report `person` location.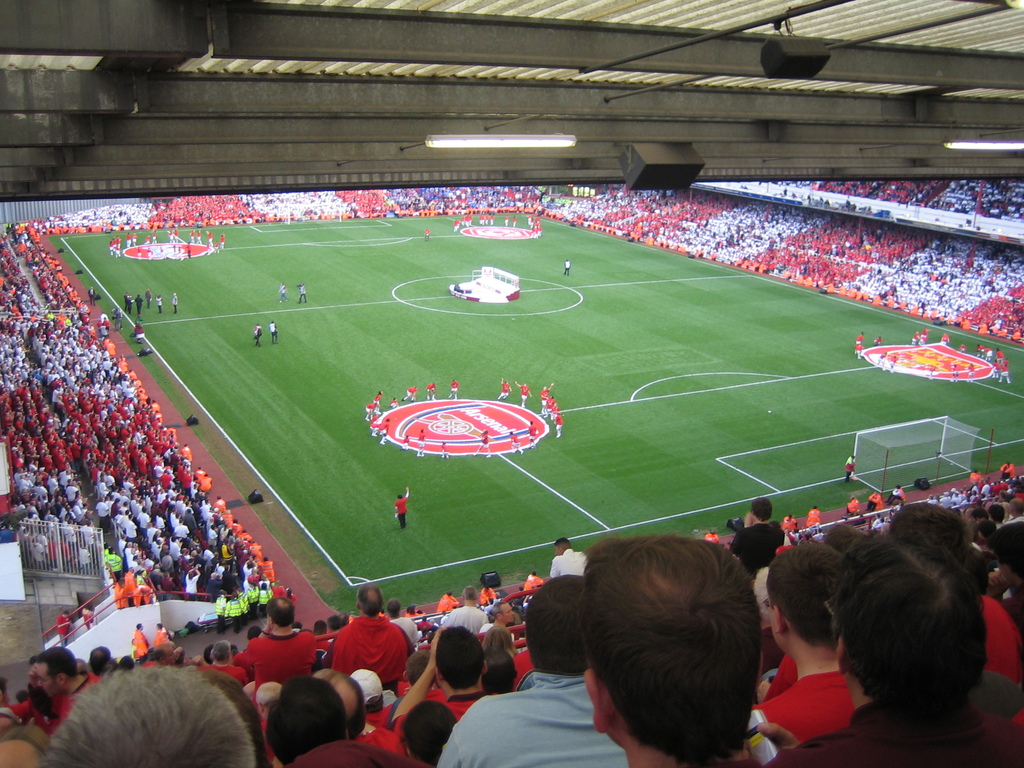
Report: 557,260,573,278.
